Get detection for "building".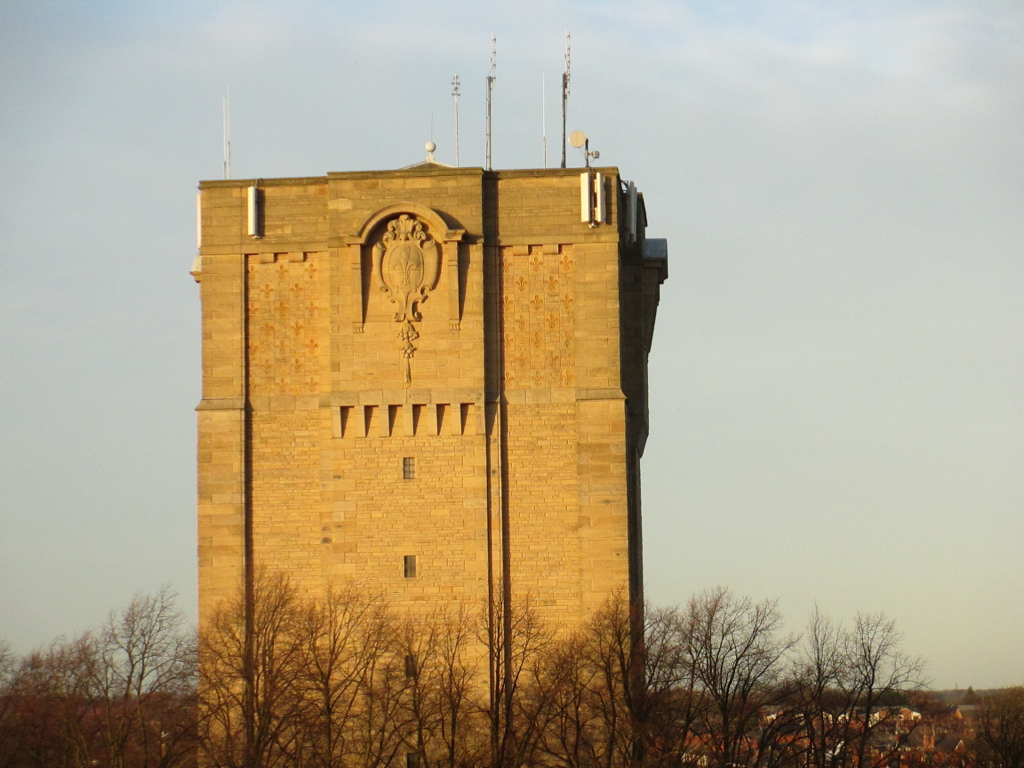
Detection: x1=187, y1=30, x2=667, y2=767.
